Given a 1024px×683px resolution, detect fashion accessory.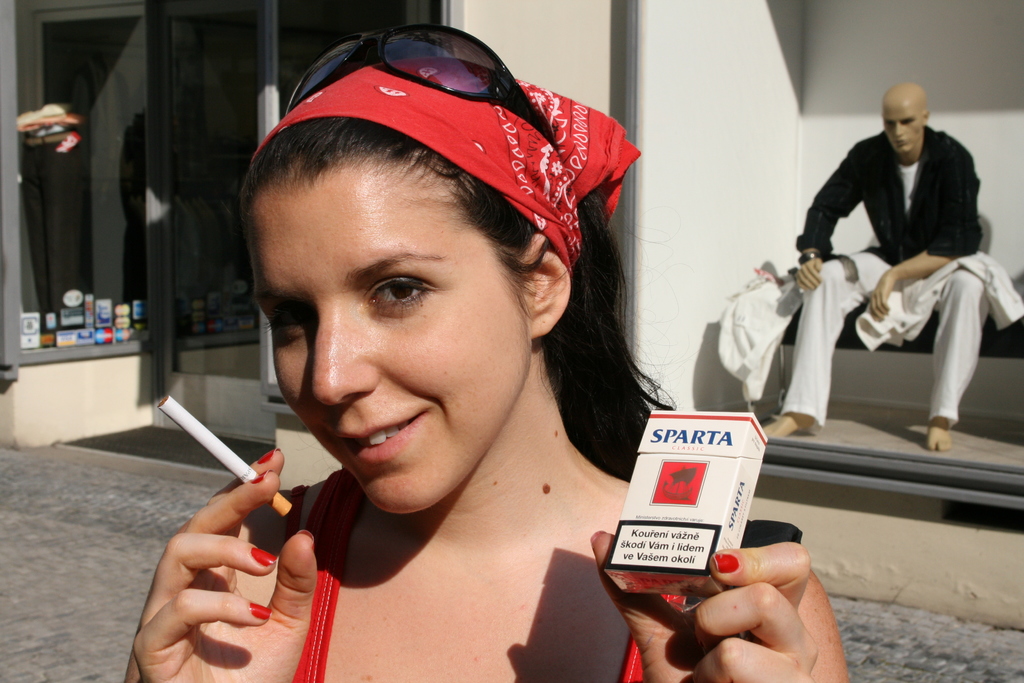
bbox=[254, 549, 275, 564].
